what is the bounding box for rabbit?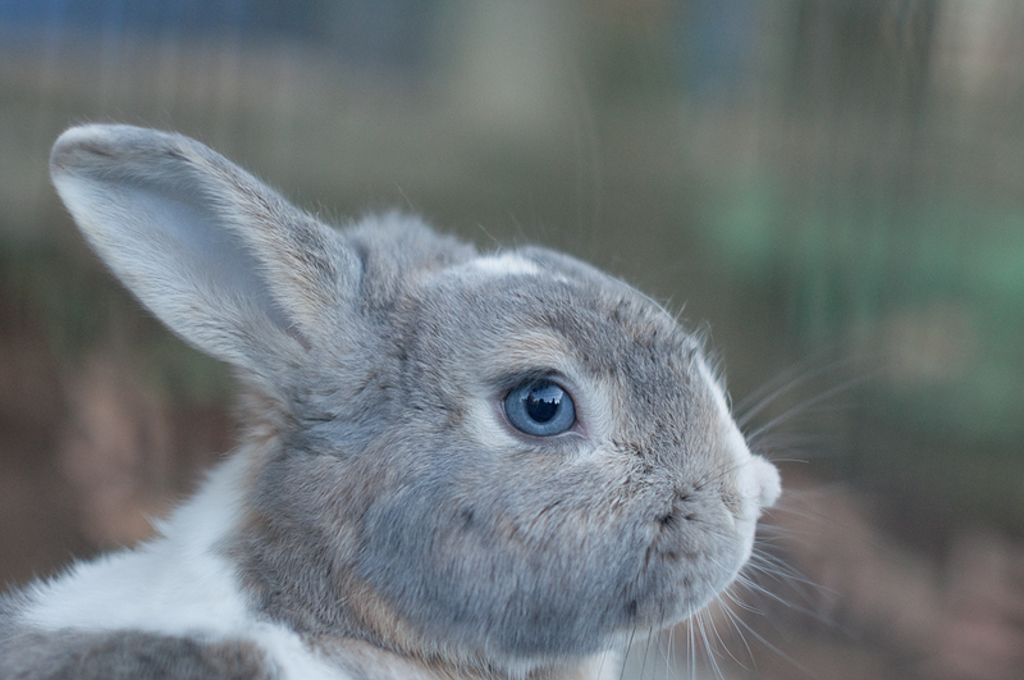
<box>0,109,893,679</box>.
